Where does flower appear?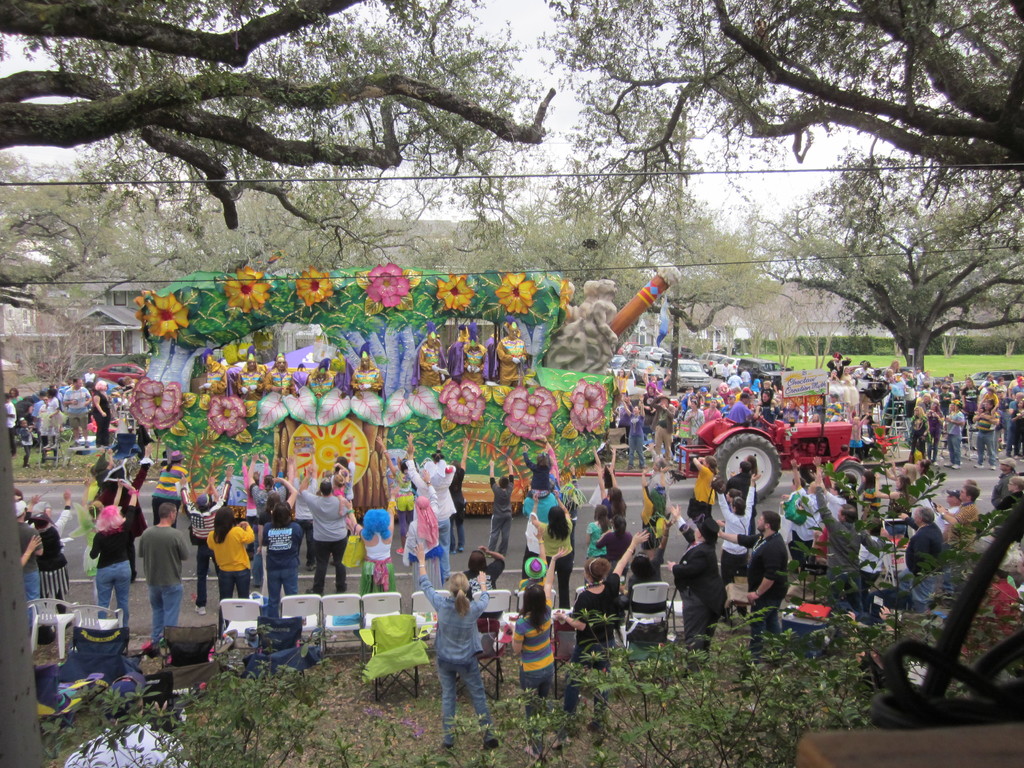
Appears at select_region(164, 653, 172, 664).
